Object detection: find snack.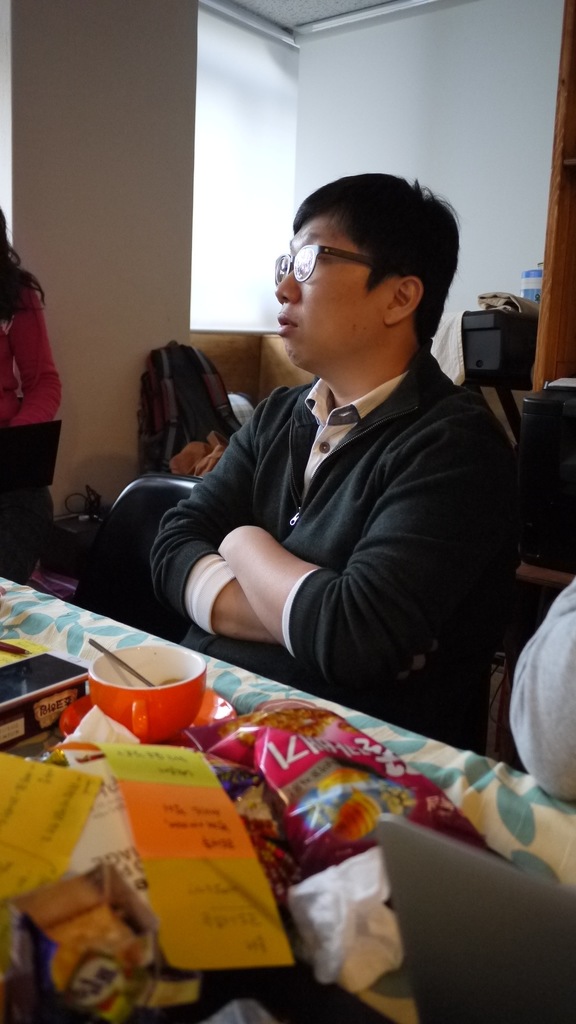
<bbox>173, 691, 505, 881</bbox>.
